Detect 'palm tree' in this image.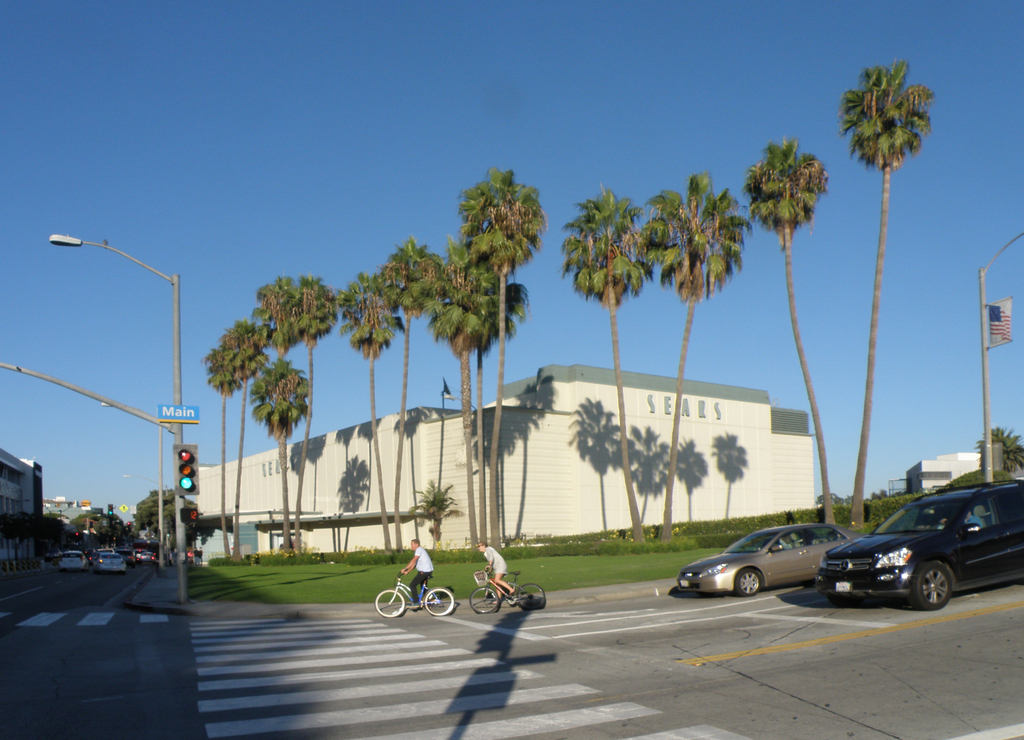
Detection: select_region(348, 261, 385, 536).
